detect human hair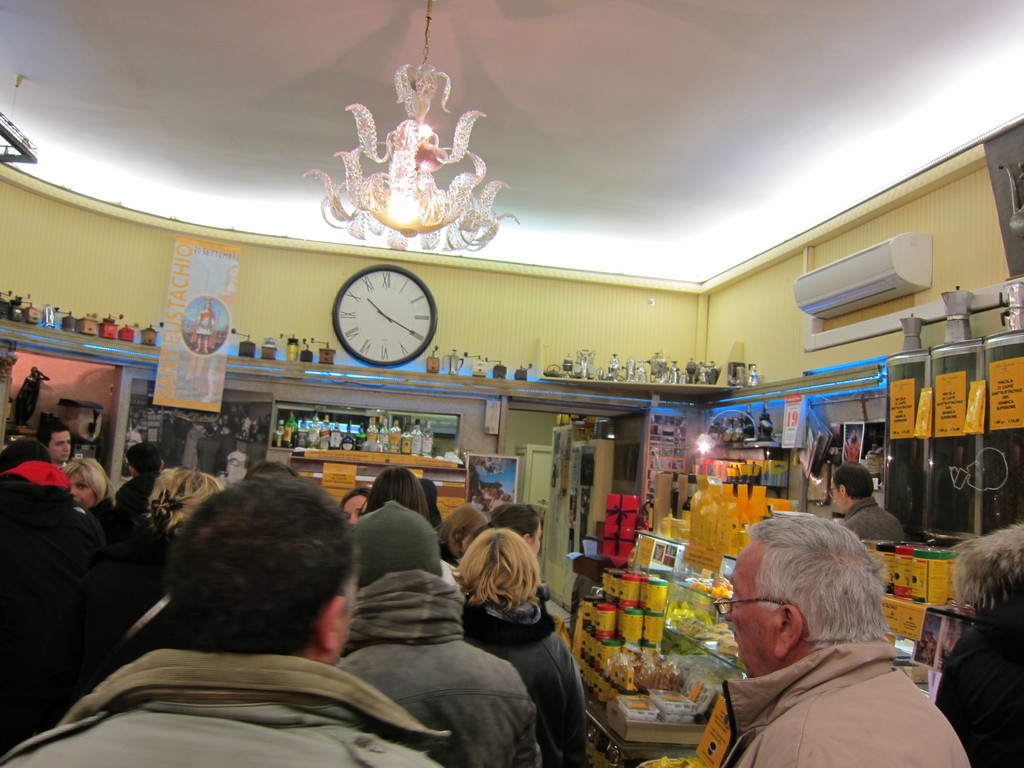
Rect(36, 420, 70, 449)
